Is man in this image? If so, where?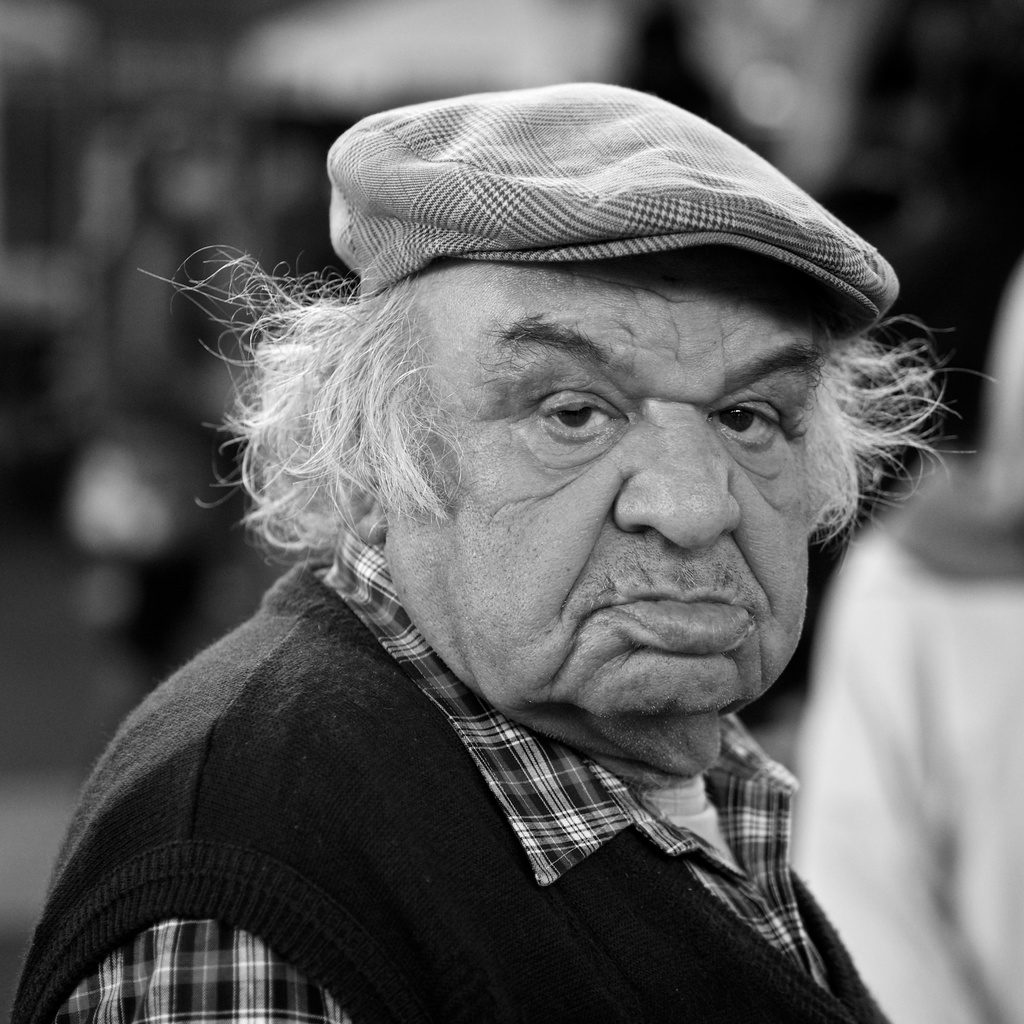
Yes, at rect(0, 86, 1023, 1016).
